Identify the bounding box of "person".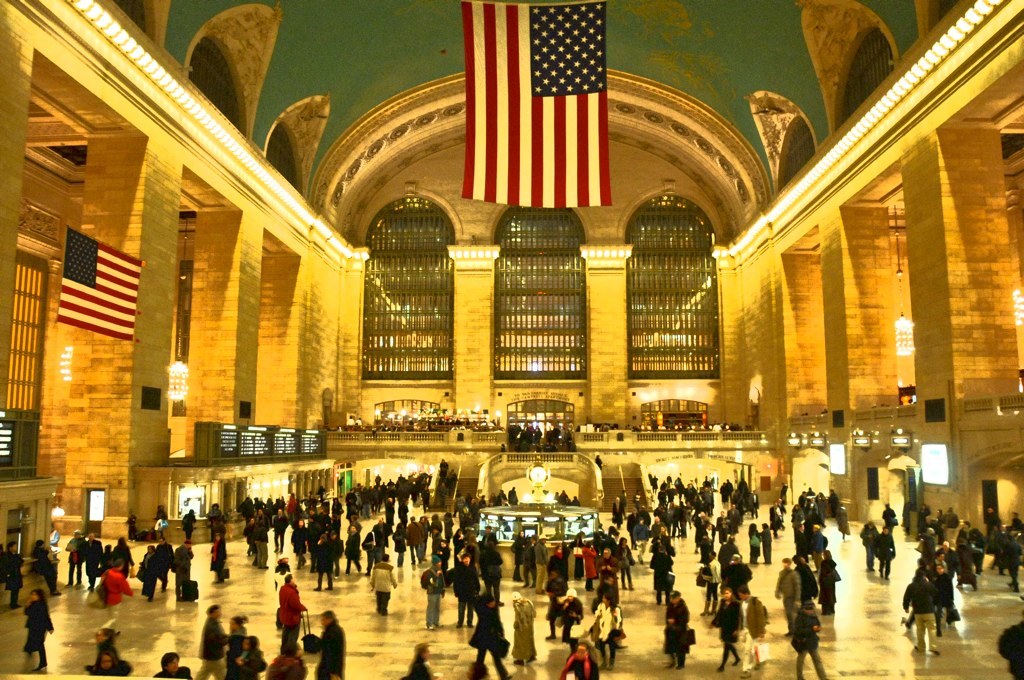
(x1=32, y1=538, x2=61, y2=596).
